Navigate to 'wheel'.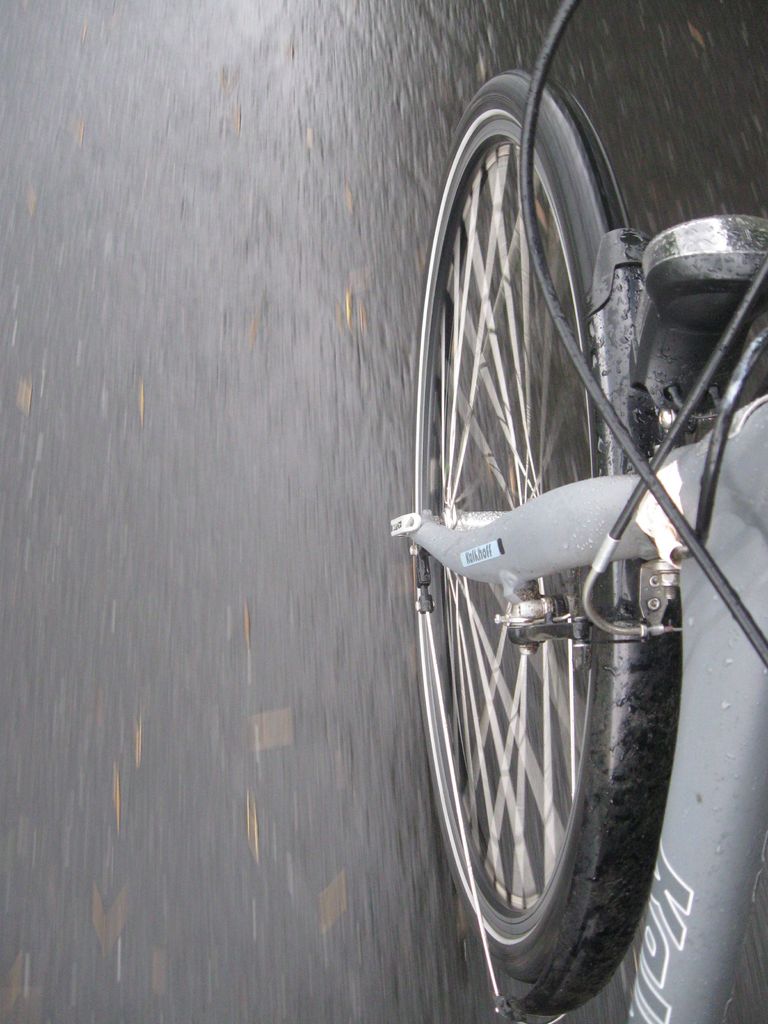
Navigation target: select_region(417, 64, 683, 1020).
